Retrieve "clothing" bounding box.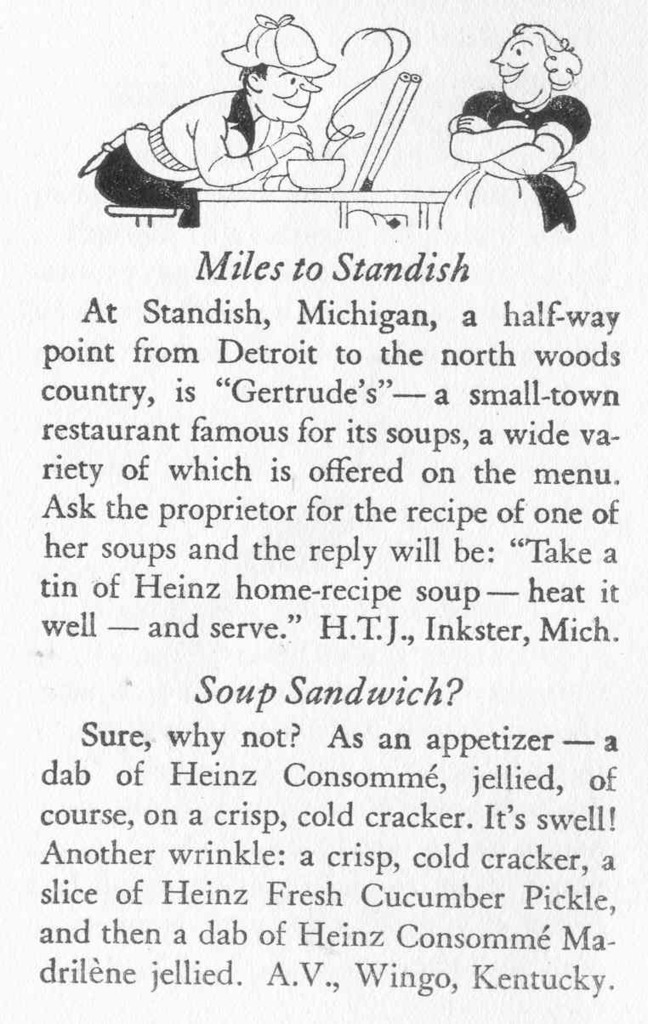
Bounding box: box=[96, 92, 259, 205].
